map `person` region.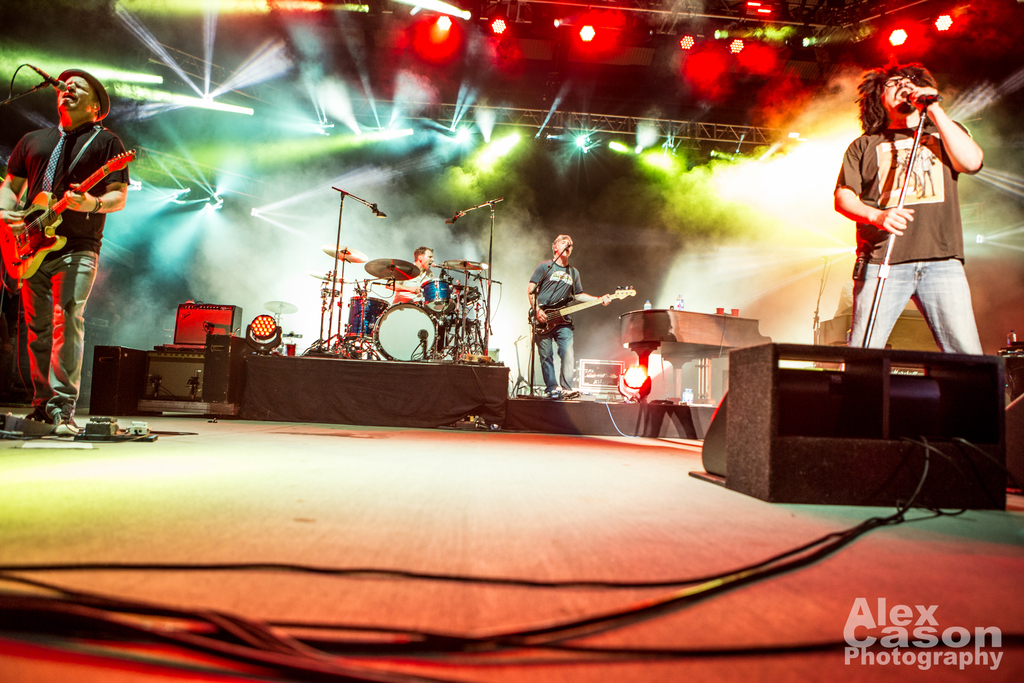
Mapped to (14,27,120,431).
